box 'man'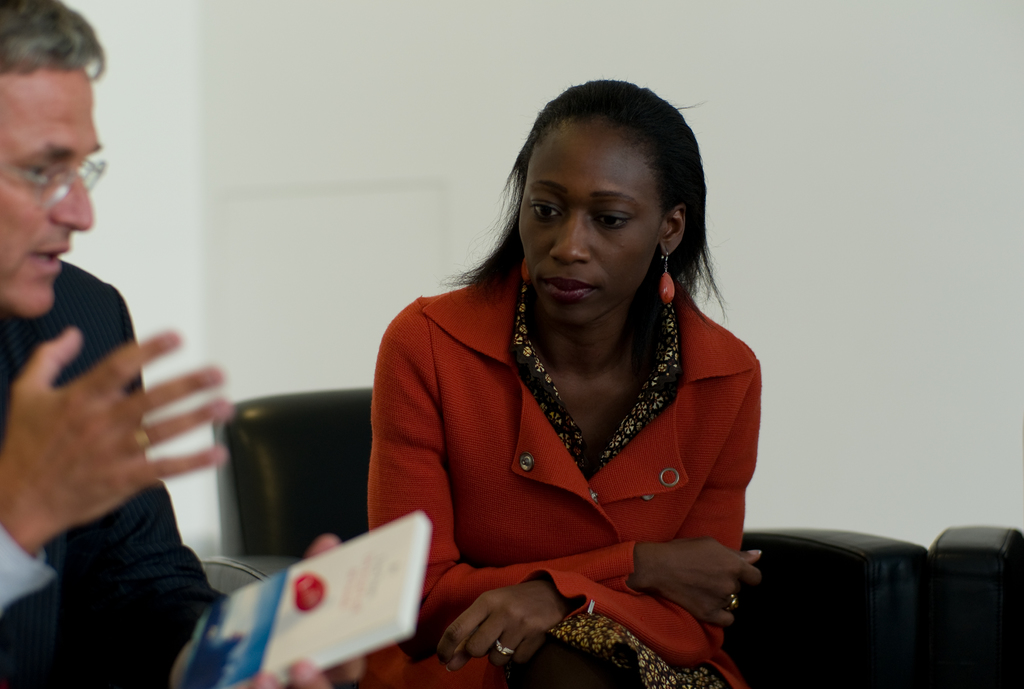
rect(0, 93, 230, 619)
